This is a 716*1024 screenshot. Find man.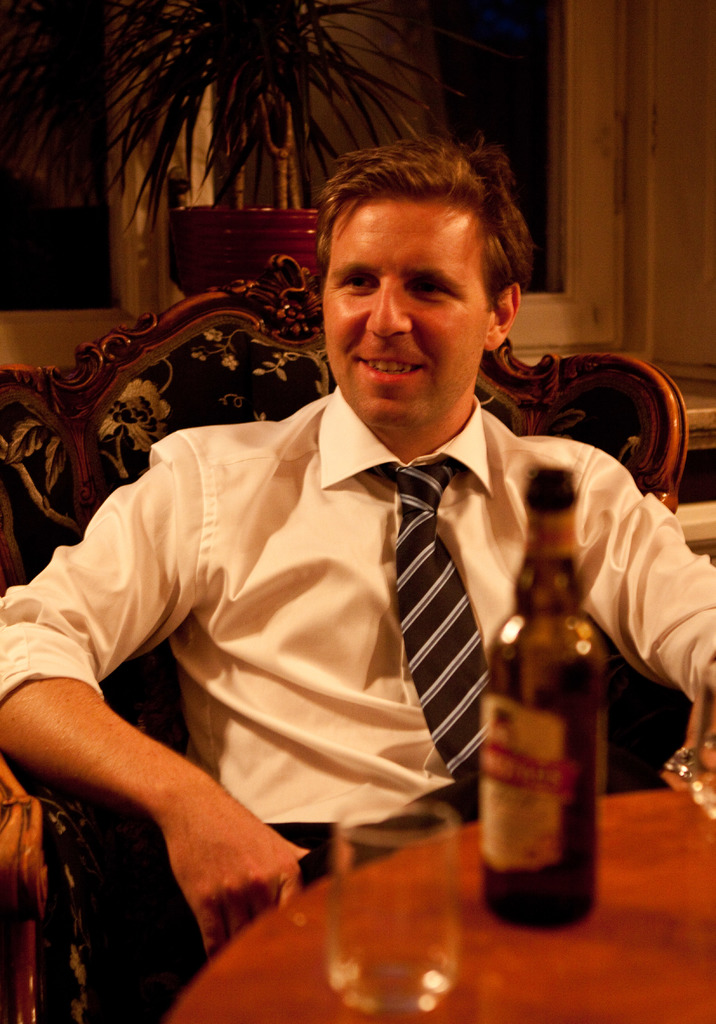
Bounding box: {"left": 41, "top": 145, "right": 662, "bottom": 941}.
